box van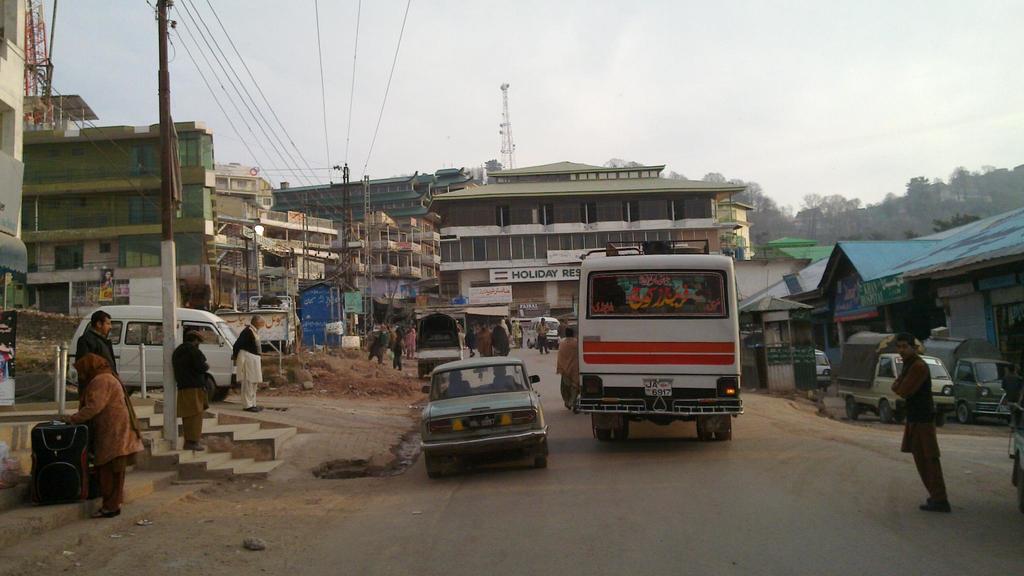
[67,303,239,403]
